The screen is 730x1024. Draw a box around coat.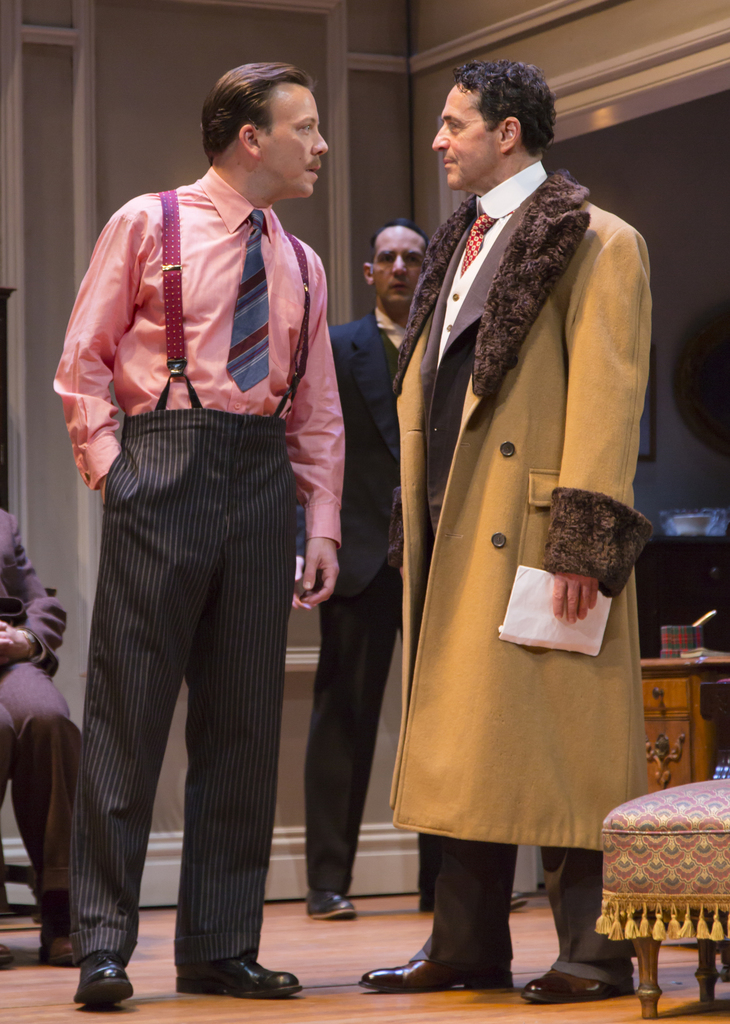
{"x1": 291, "y1": 310, "x2": 402, "y2": 595}.
